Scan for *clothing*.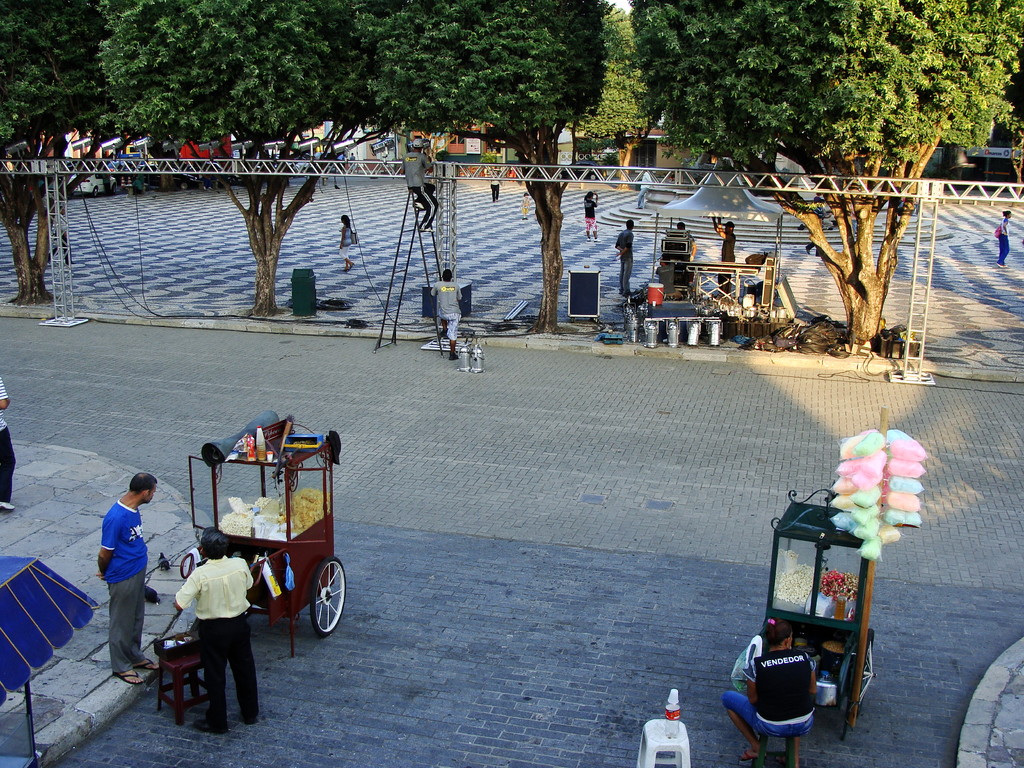
Scan result: {"x1": 90, "y1": 500, "x2": 147, "y2": 673}.
